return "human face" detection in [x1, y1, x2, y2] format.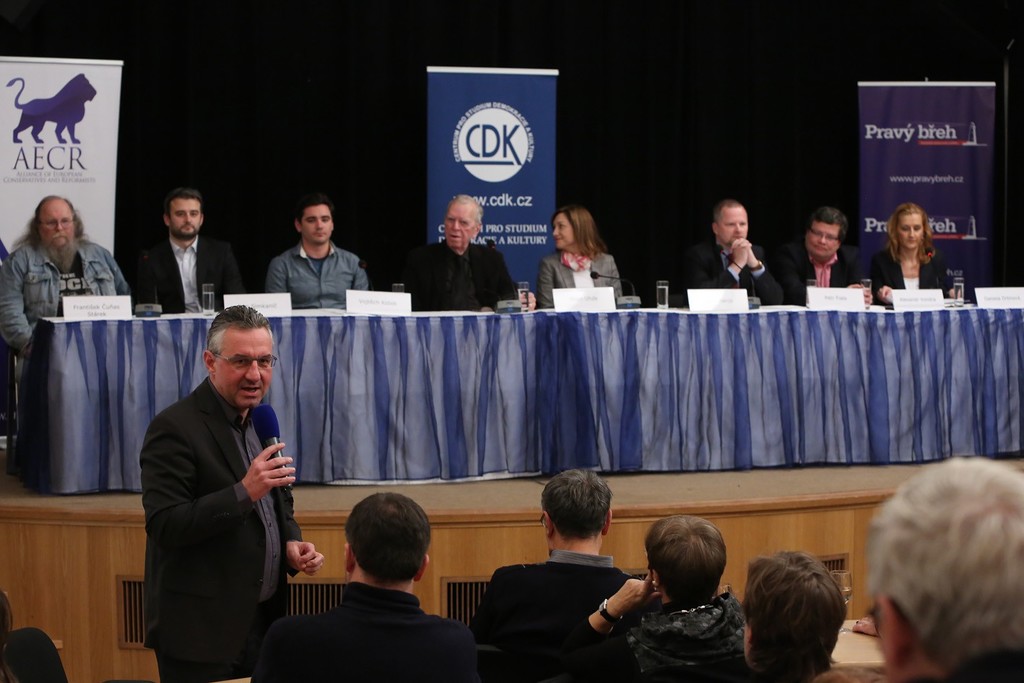
[39, 200, 77, 249].
